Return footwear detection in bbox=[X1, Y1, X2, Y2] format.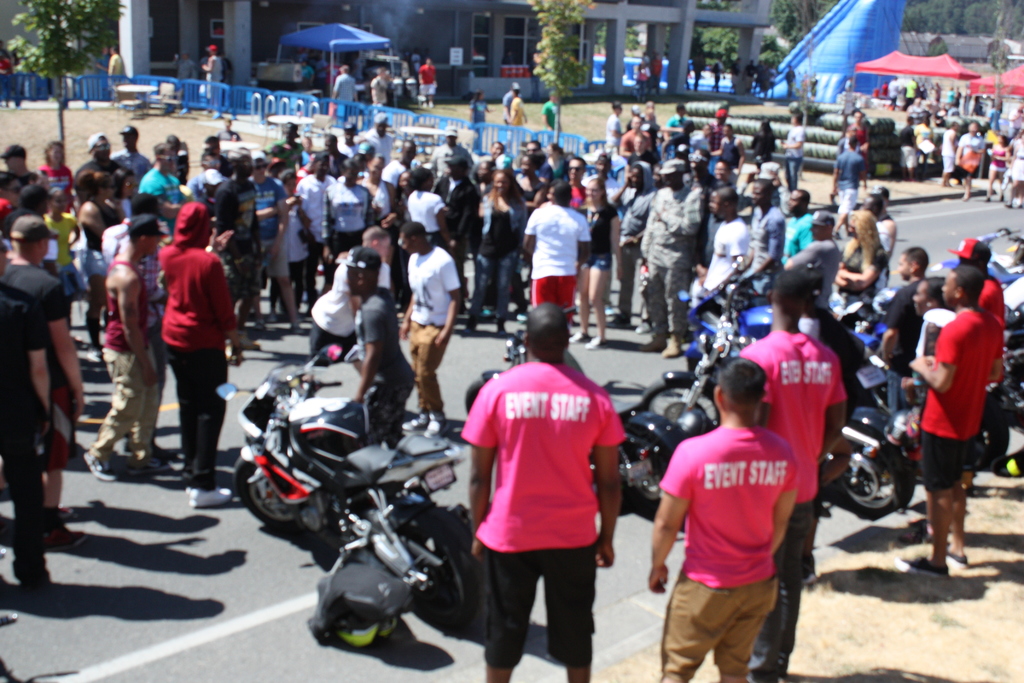
bbox=[135, 452, 173, 475].
